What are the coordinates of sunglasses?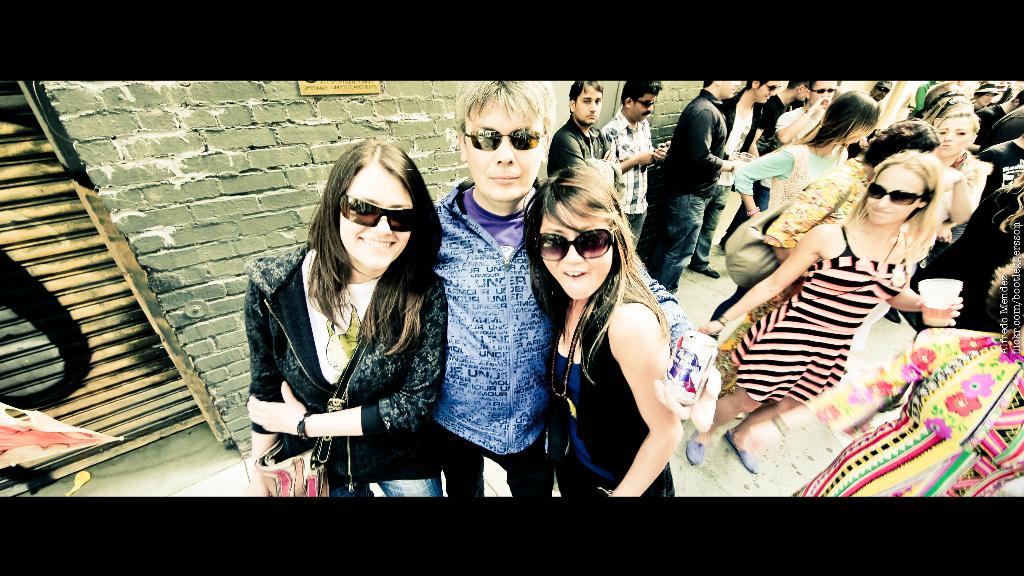
region(814, 87, 833, 92).
